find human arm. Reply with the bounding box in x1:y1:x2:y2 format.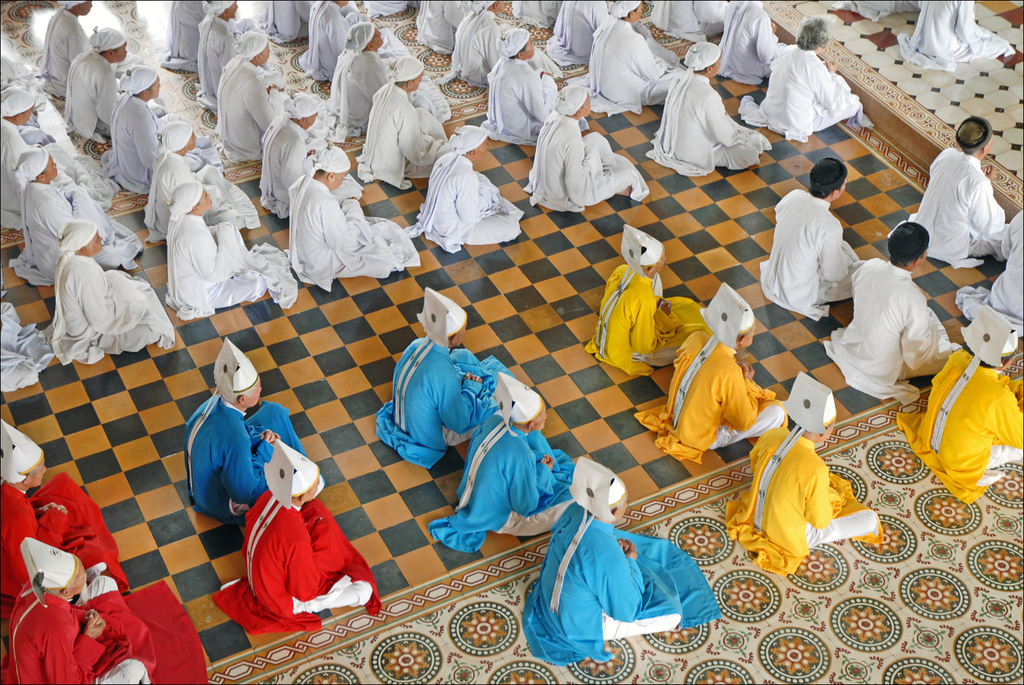
802:465:836:529.
